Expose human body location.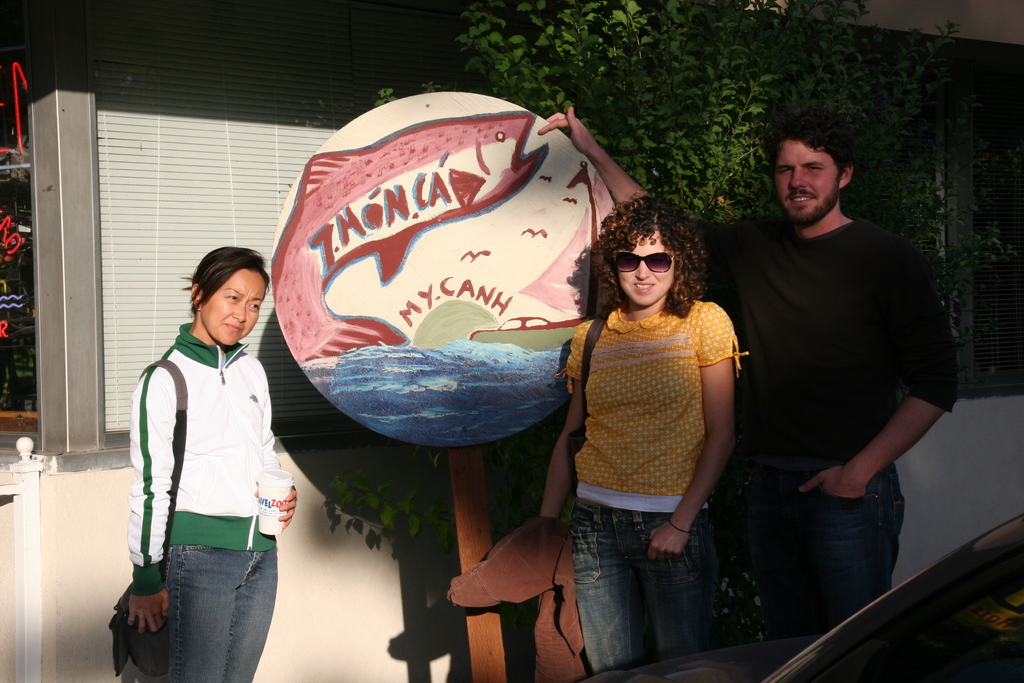
Exposed at Rect(129, 248, 298, 682).
